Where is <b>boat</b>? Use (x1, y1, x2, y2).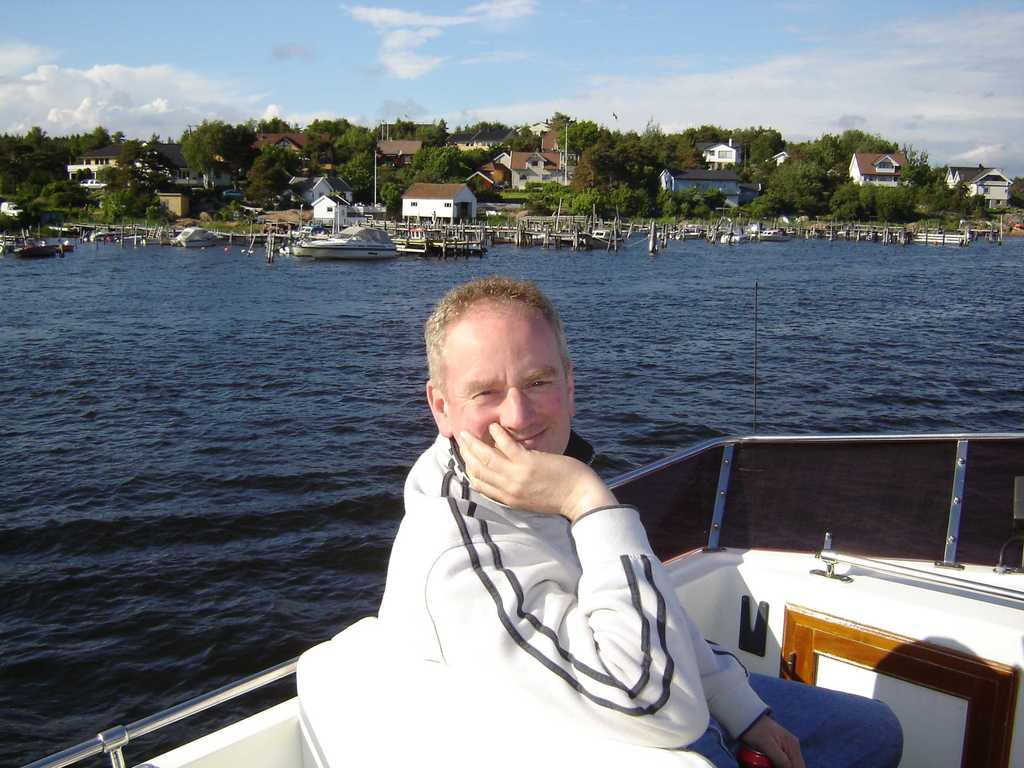
(174, 224, 223, 245).
